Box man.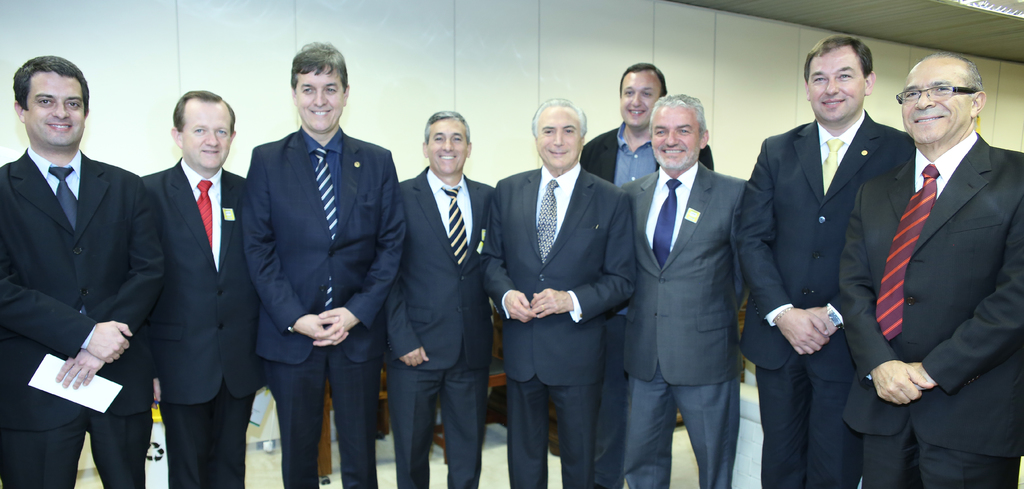
x1=239 y1=42 x2=408 y2=488.
